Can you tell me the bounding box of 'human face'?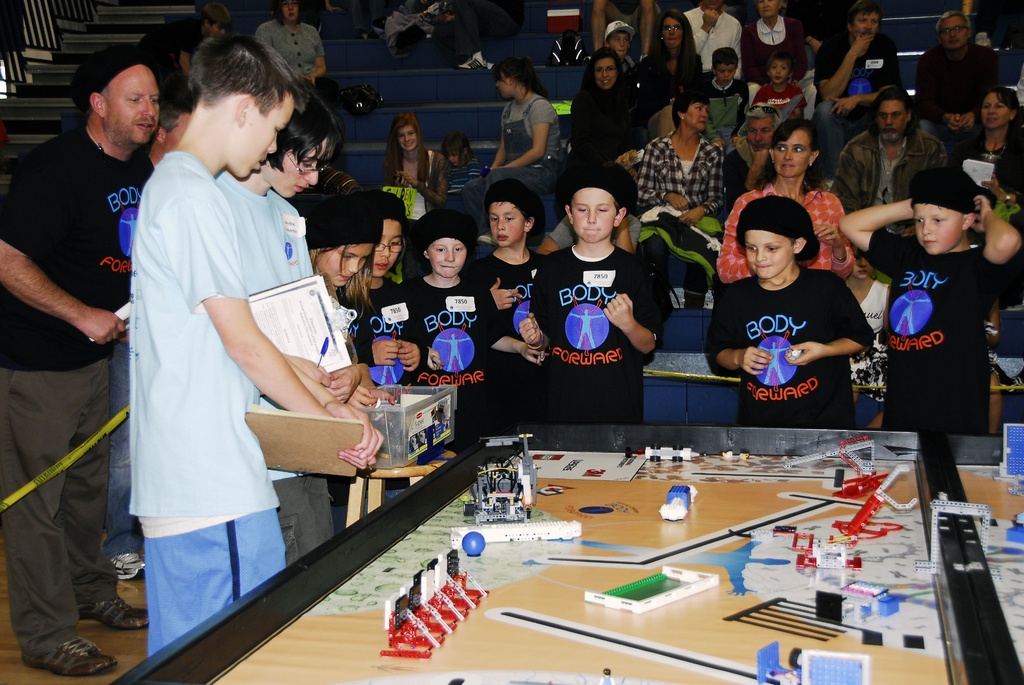
{"left": 775, "top": 129, "right": 810, "bottom": 176}.
